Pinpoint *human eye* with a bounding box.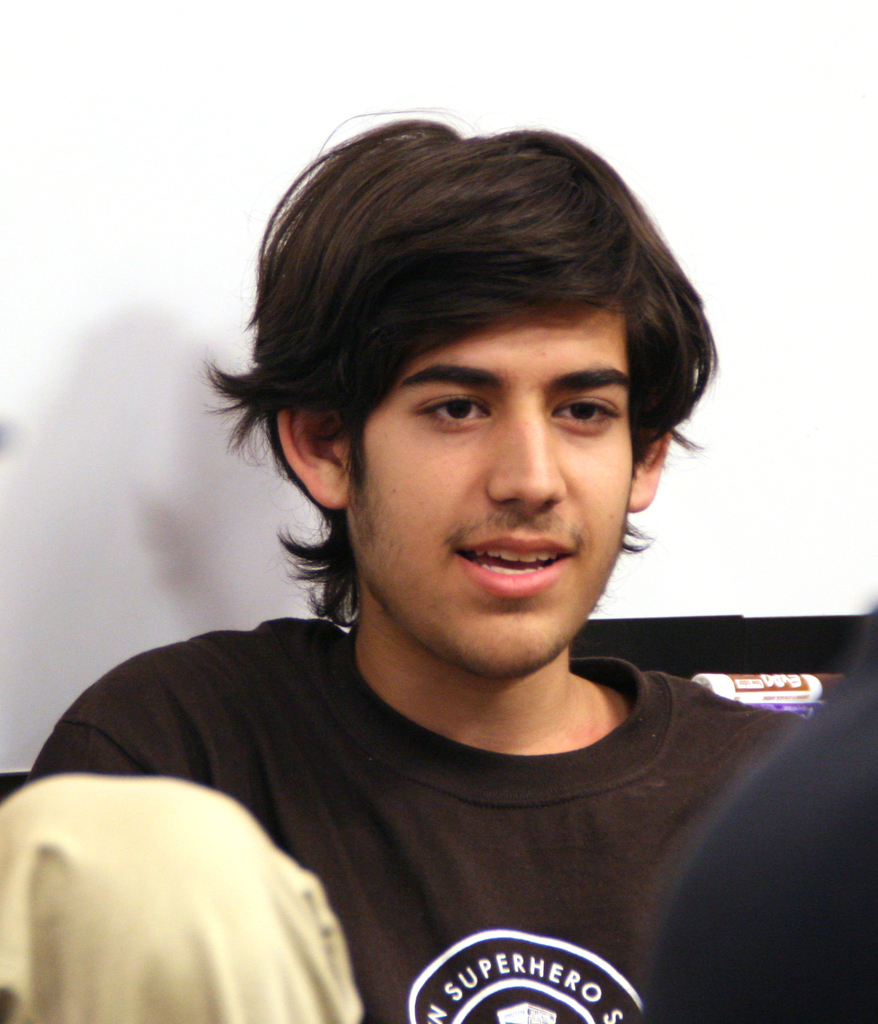
<bbox>547, 385, 624, 435</bbox>.
